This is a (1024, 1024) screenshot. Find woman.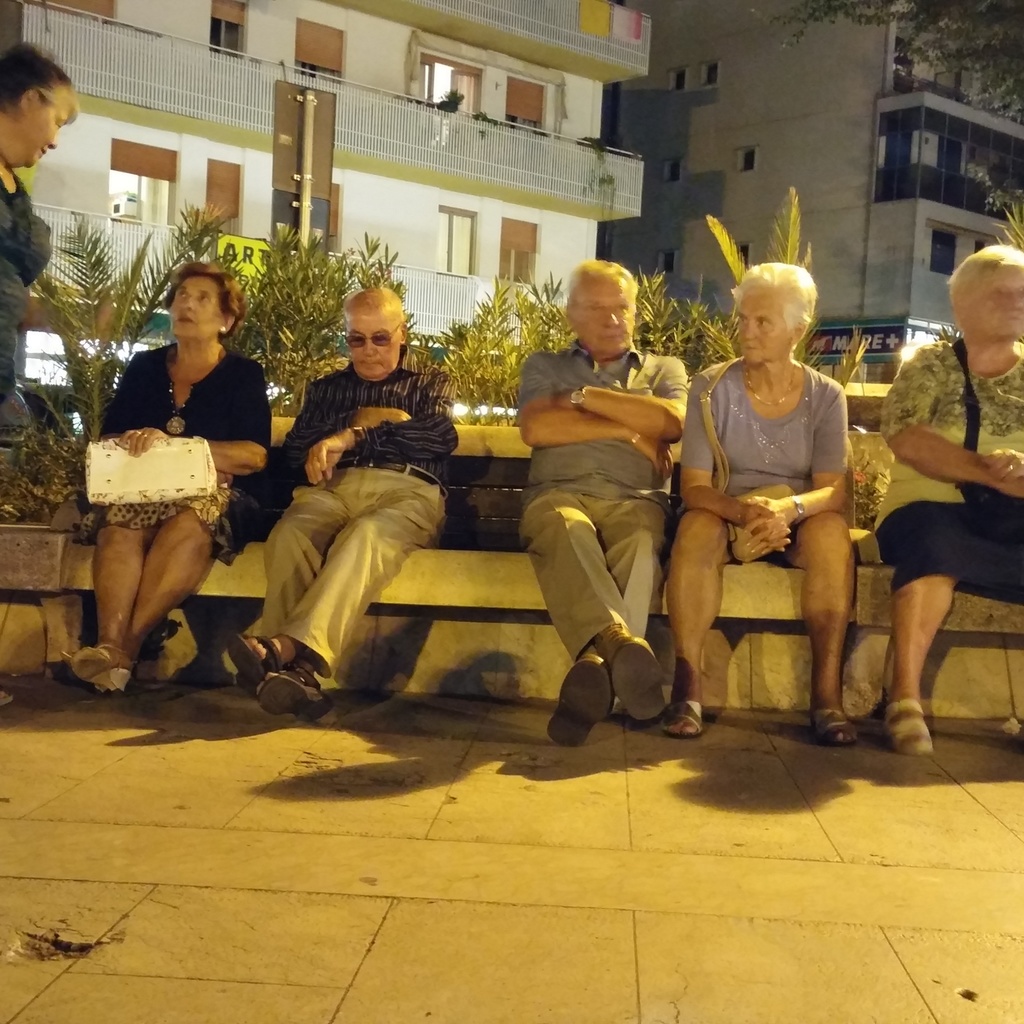
Bounding box: detection(872, 246, 1023, 740).
